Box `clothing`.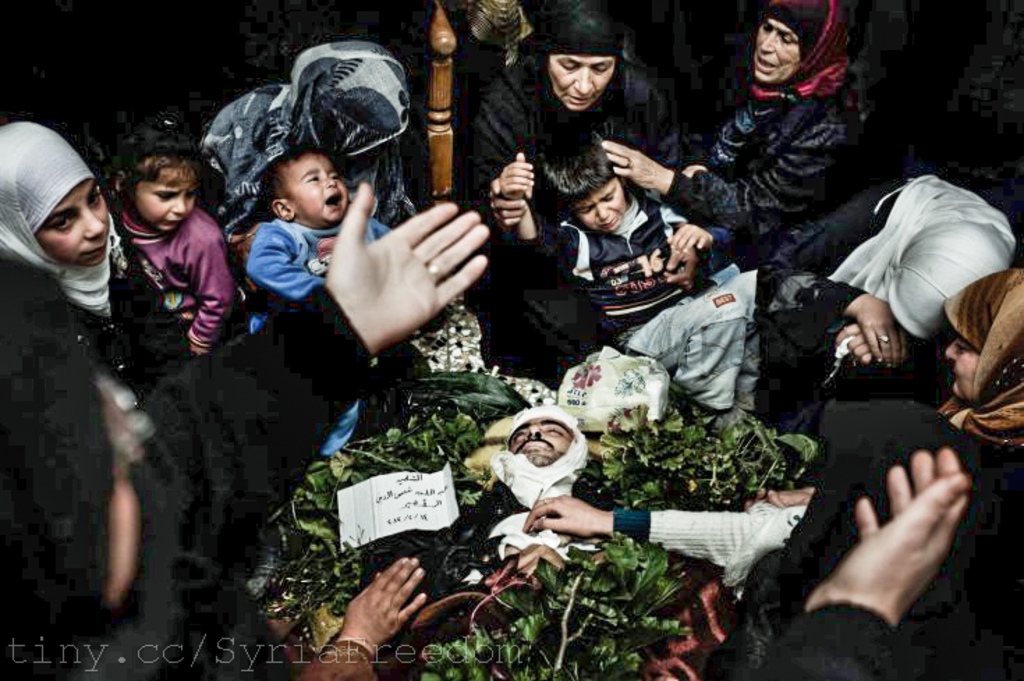
[left=712, top=398, right=1020, bottom=680].
